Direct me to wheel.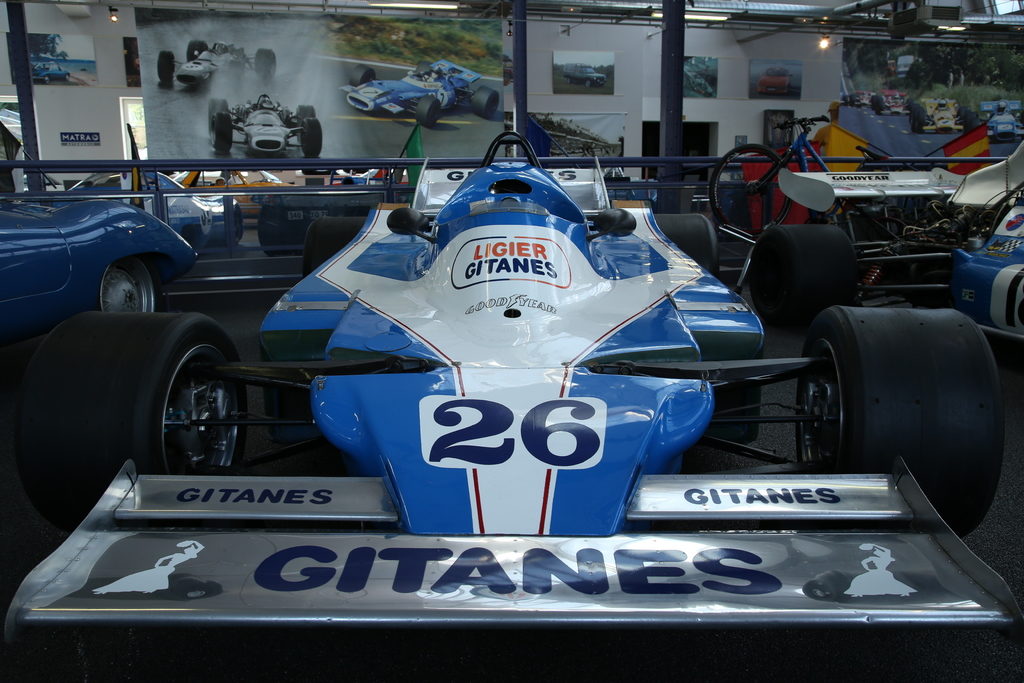
Direction: left=741, top=218, right=860, bottom=328.
